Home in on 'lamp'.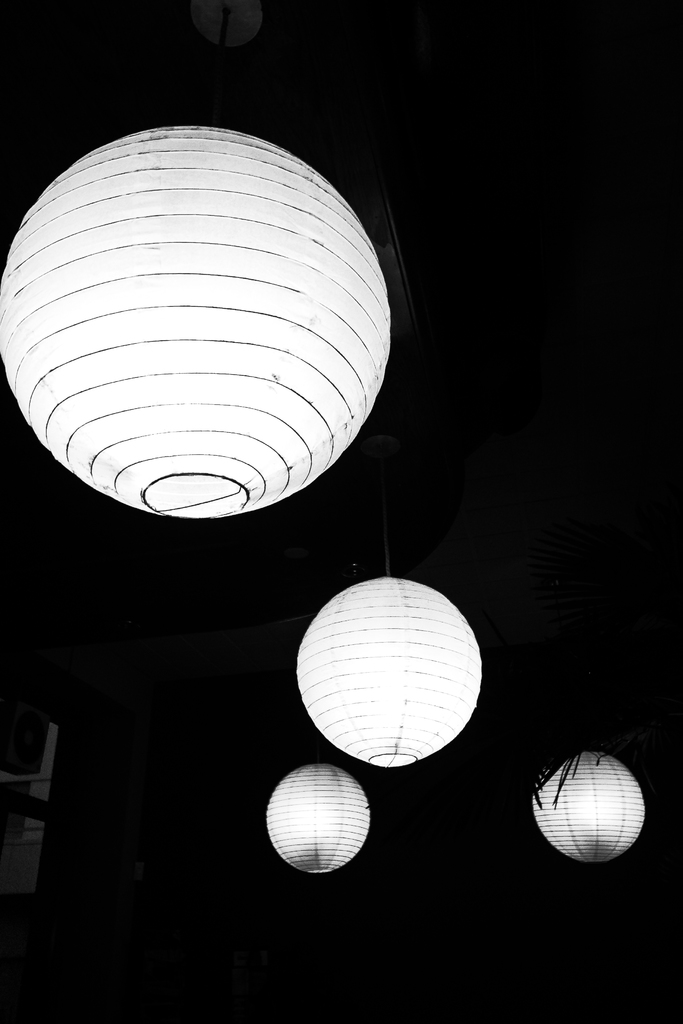
Homed in at rect(0, 0, 393, 522).
